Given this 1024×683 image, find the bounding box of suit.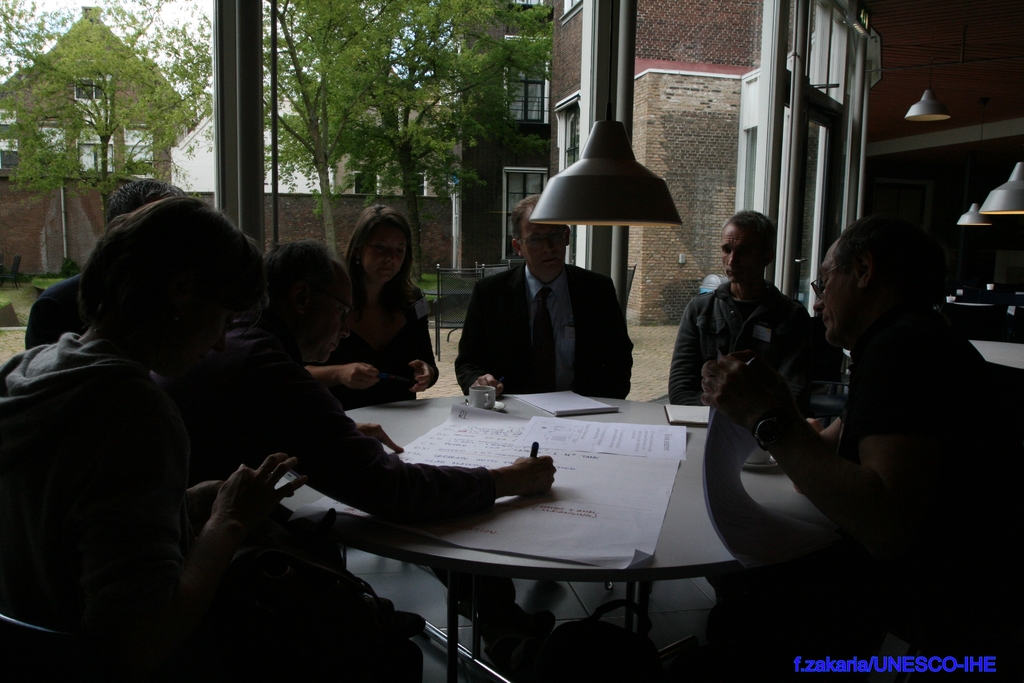
box=[455, 261, 634, 398].
